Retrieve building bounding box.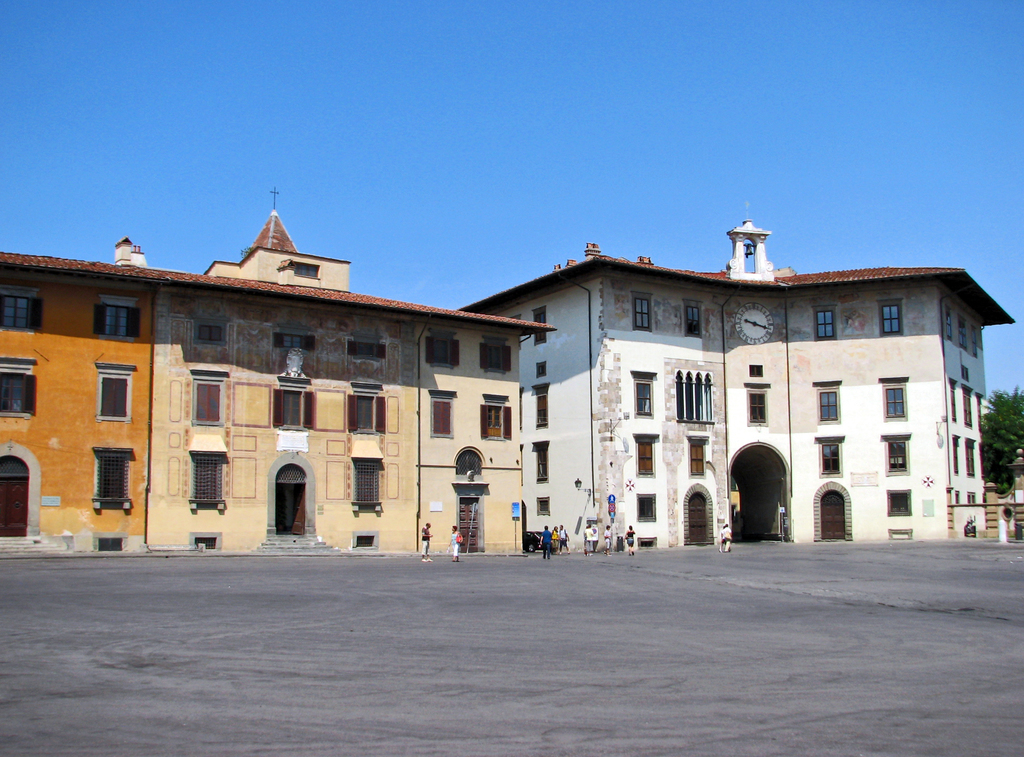
Bounding box: left=0, top=183, right=558, bottom=558.
